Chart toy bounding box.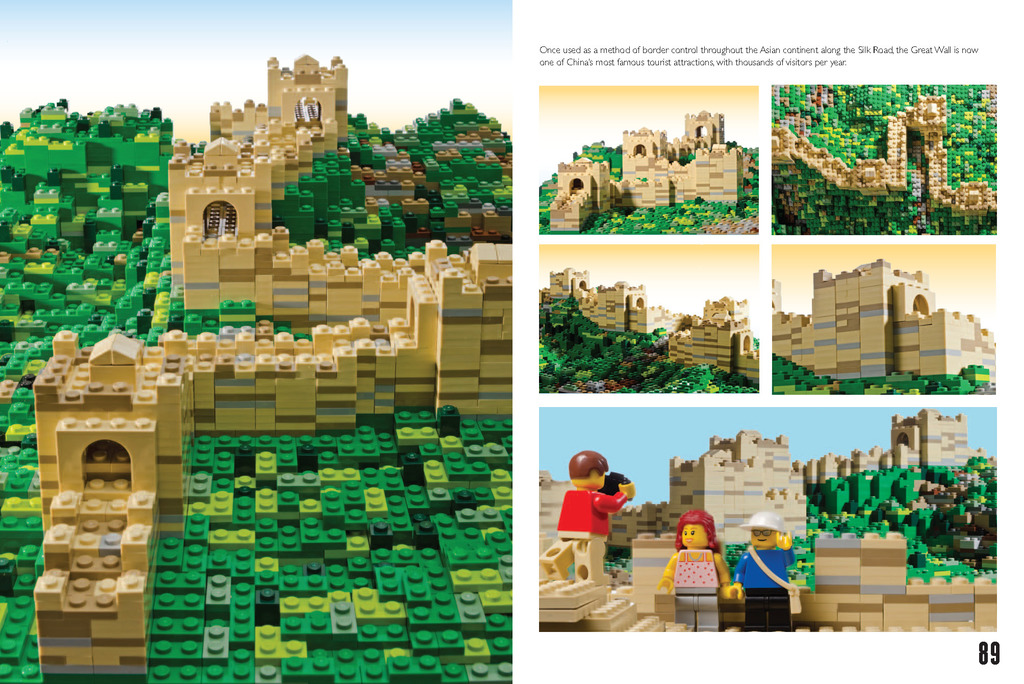
Charted: {"x1": 773, "y1": 85, "x2": 998, "y2": 238}.
